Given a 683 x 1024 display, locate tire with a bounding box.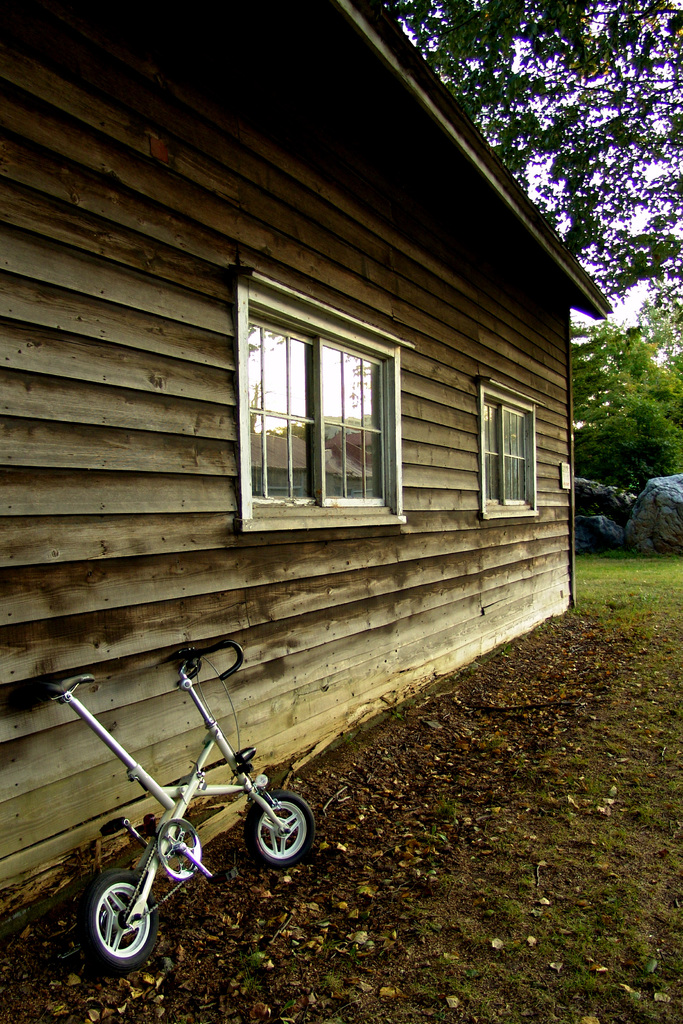
Located: [245, 792, 317, 865].
